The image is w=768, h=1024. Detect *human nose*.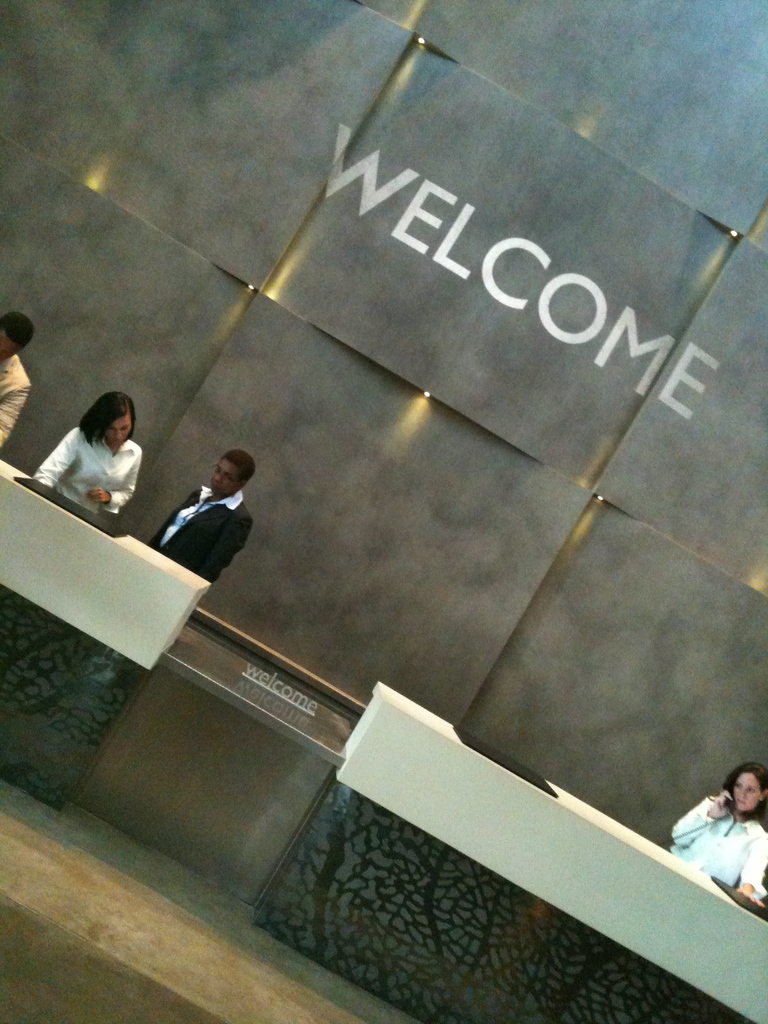
Detection: 214/473/221/481.
